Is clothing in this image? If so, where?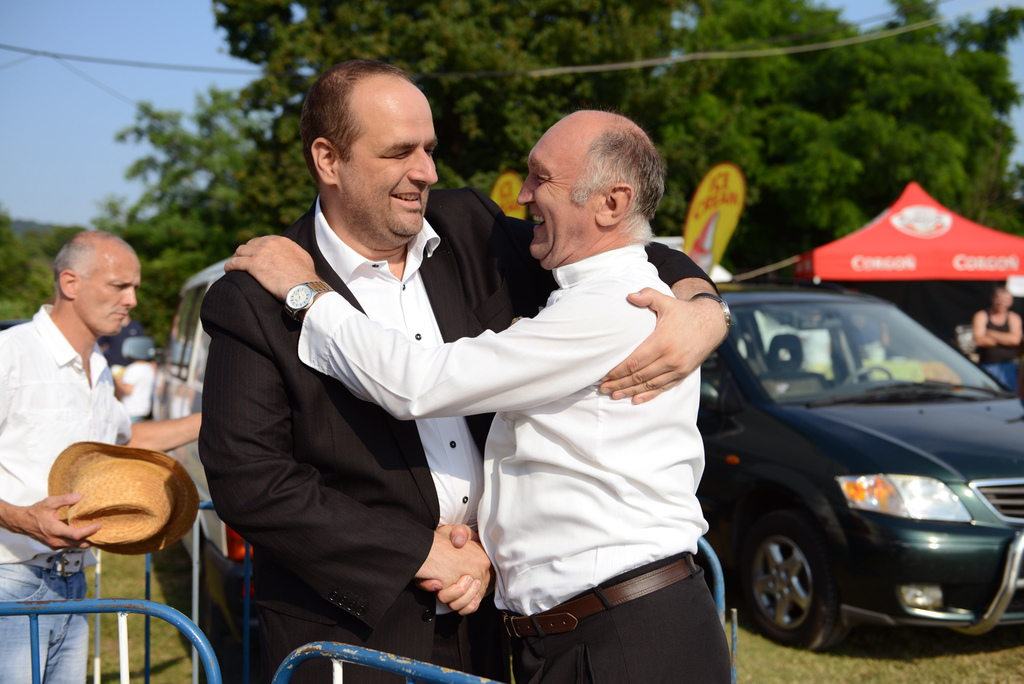
Yes, at region(801, 318, 822, 327).
